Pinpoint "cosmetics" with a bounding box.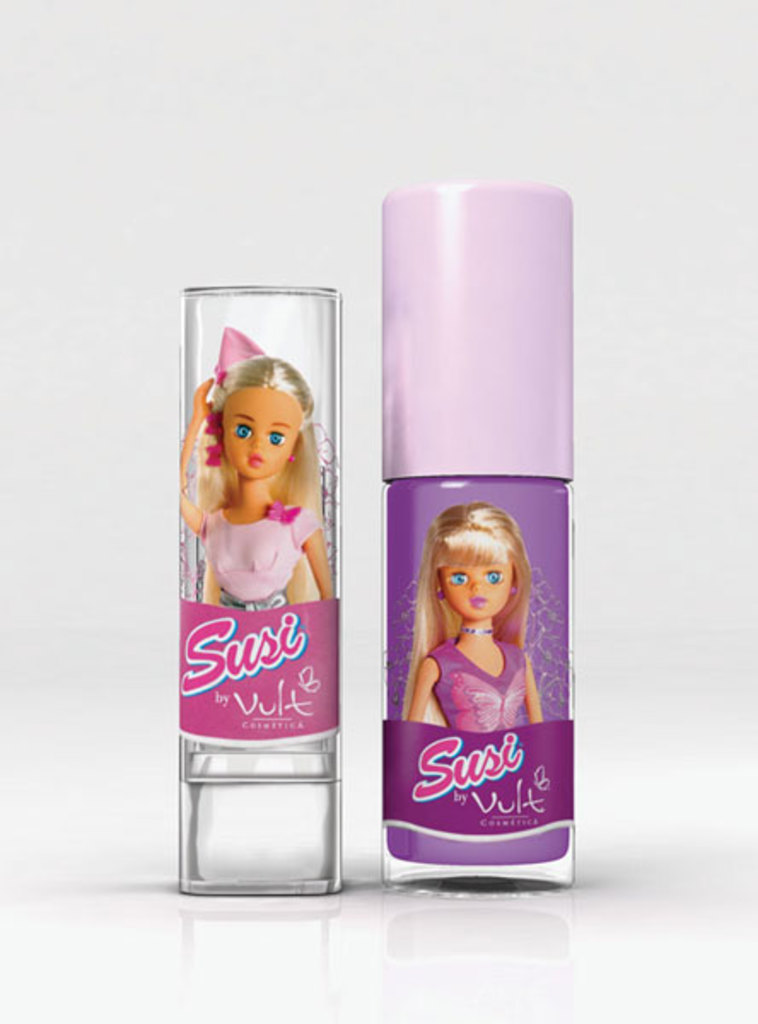
(178, 278, 352, 898).
